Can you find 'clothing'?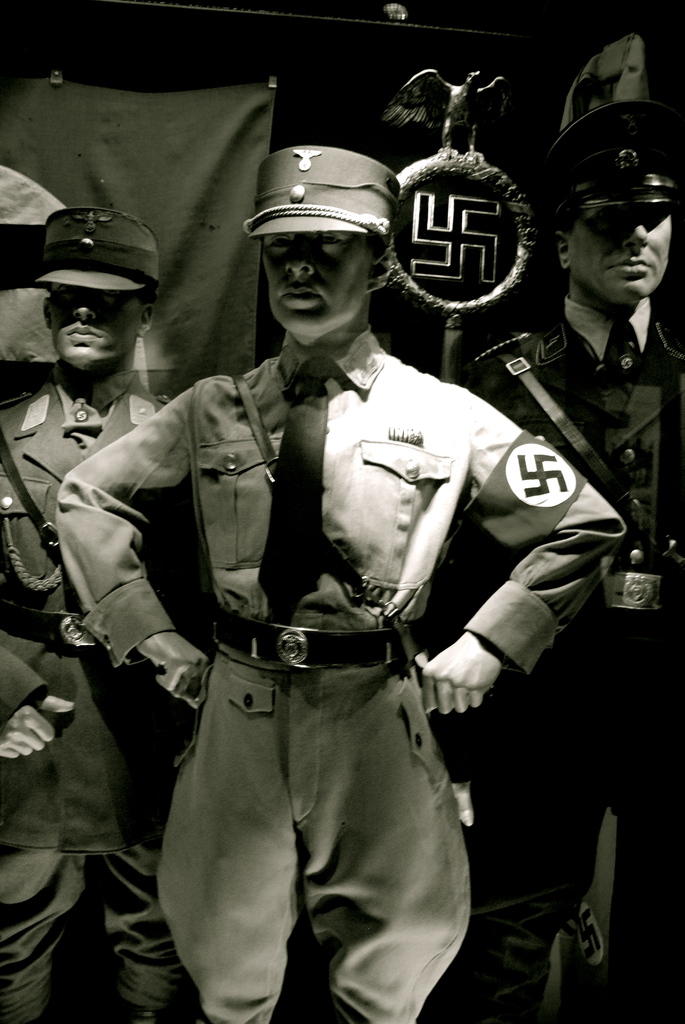
Yes, bounding box: 450, 301, 684, 1023.
